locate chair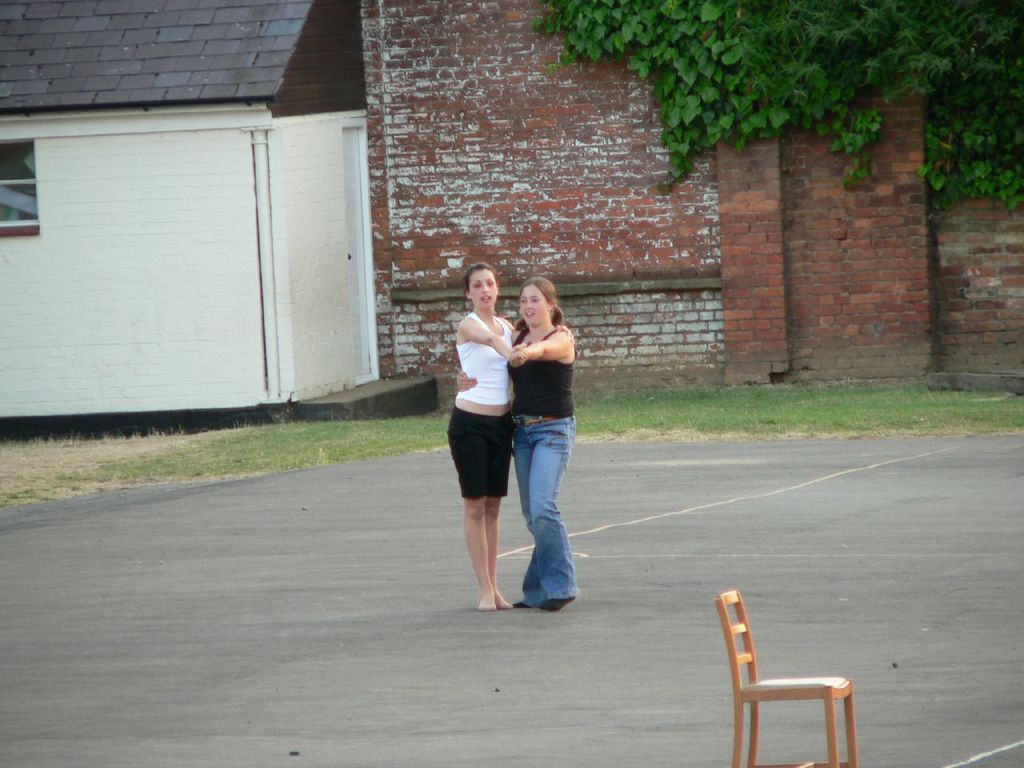
(left=720, top=581, right=883, bottom=766)
